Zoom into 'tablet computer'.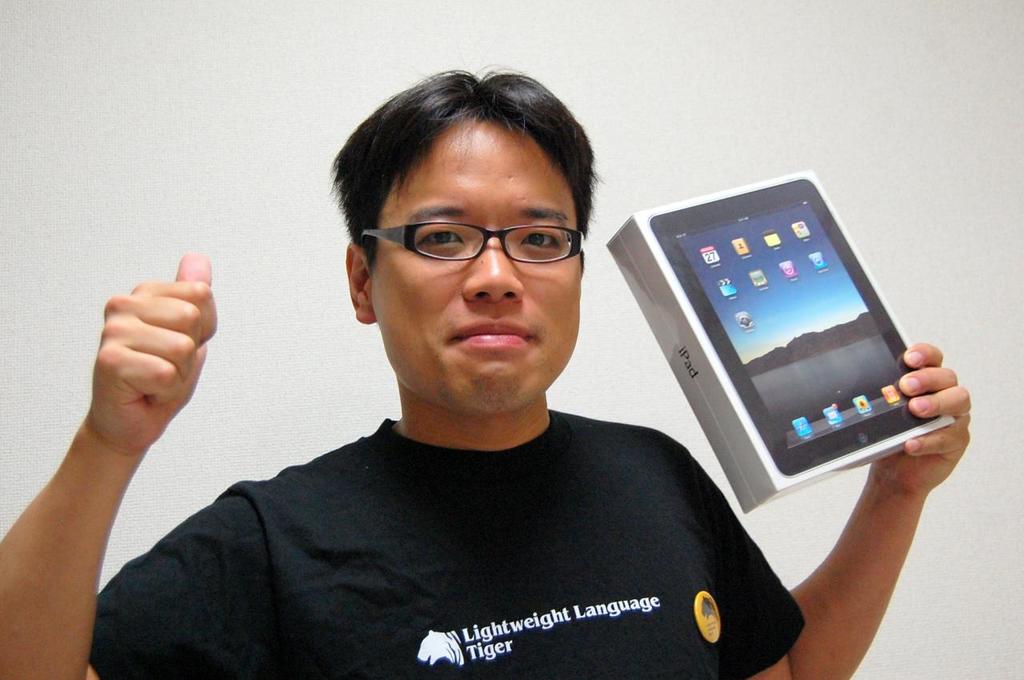
Zoom target: bbox=[646, 182, 941, 478].
